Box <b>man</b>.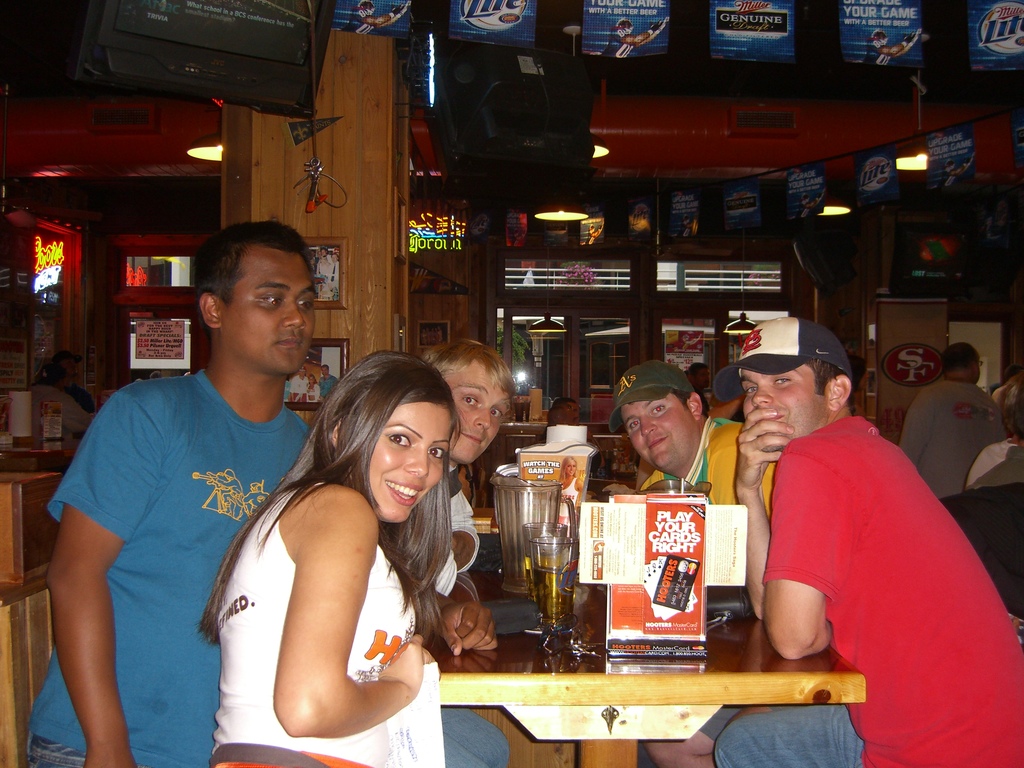
crop(26, 223, 318, 767).
